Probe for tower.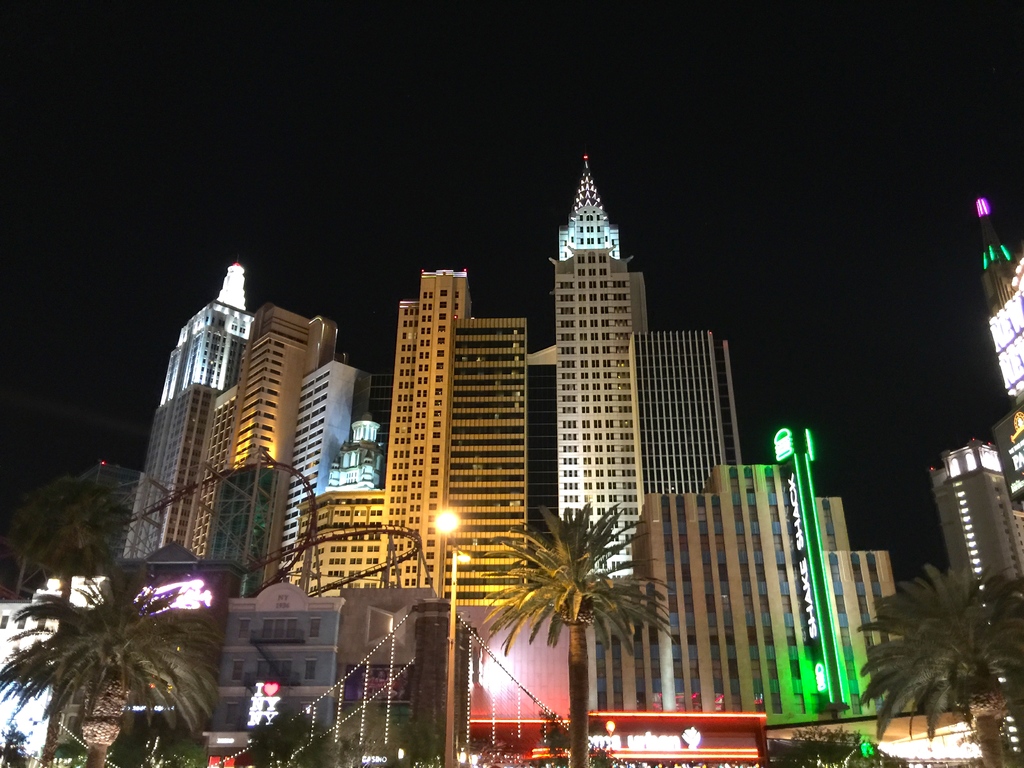
Probe result: bbox(120, 264, 256, 568).
